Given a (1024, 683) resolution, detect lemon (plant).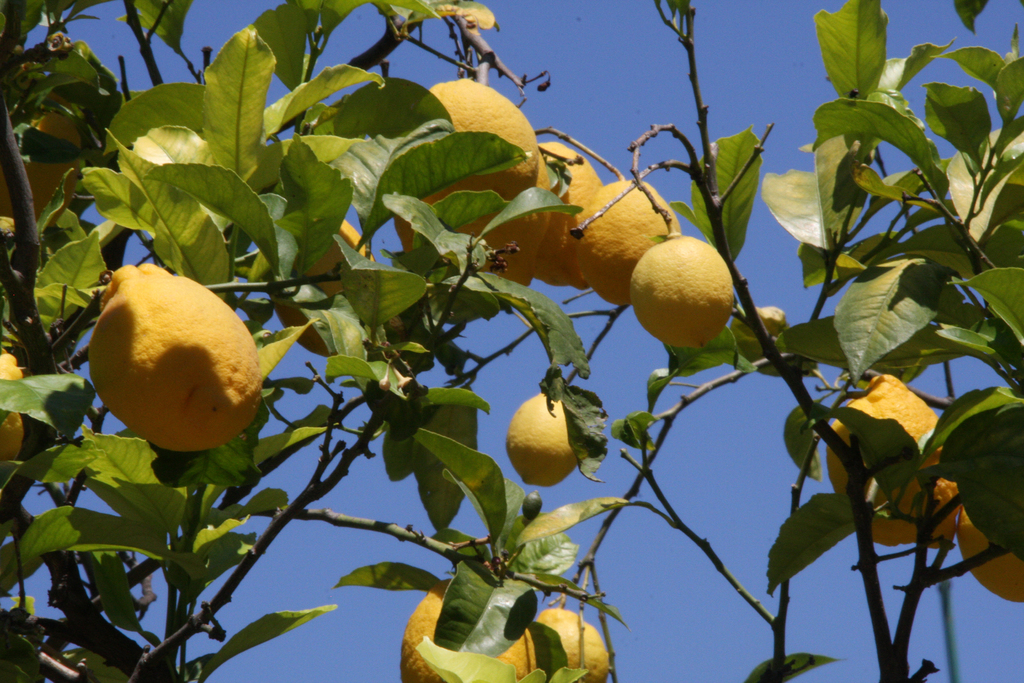
<region>3, 96, 83, 231</region>.
